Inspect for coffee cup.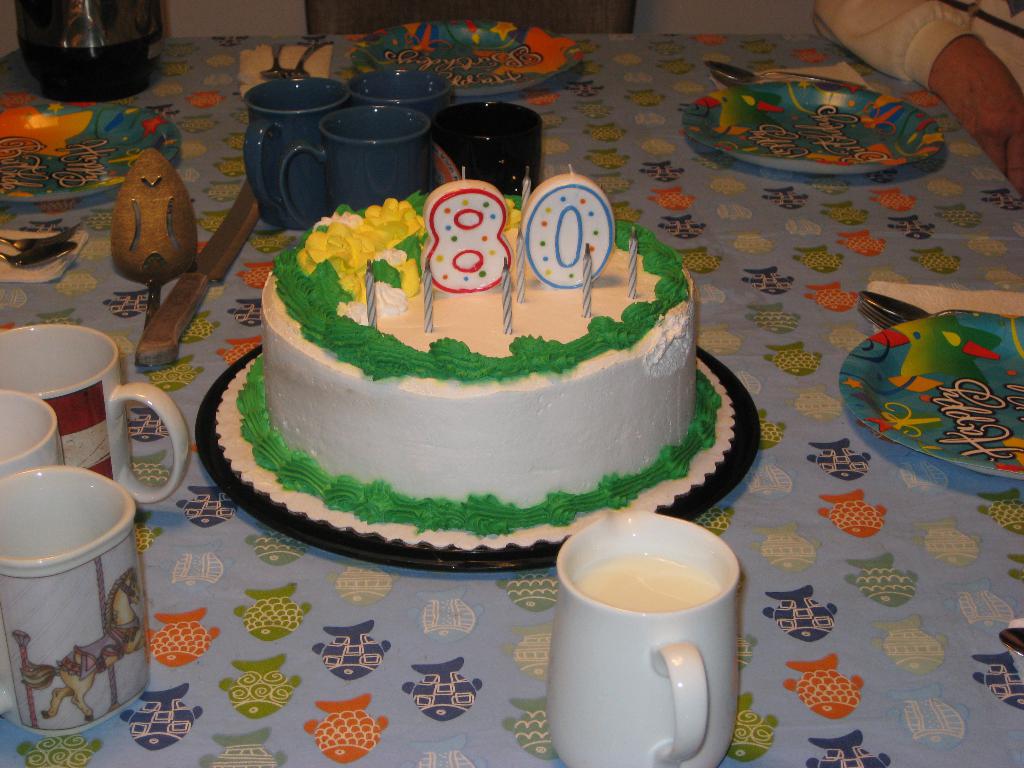
Inspection: BBox(278, 103, 435, 227).
